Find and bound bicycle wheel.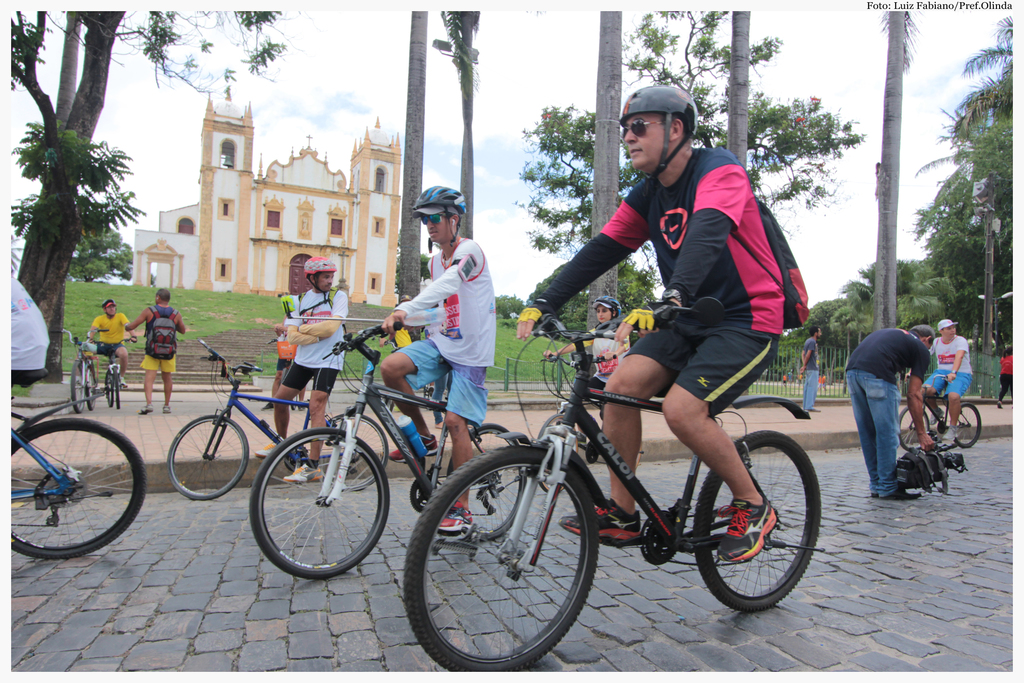
Bound: [947, 402, 984, 452].
